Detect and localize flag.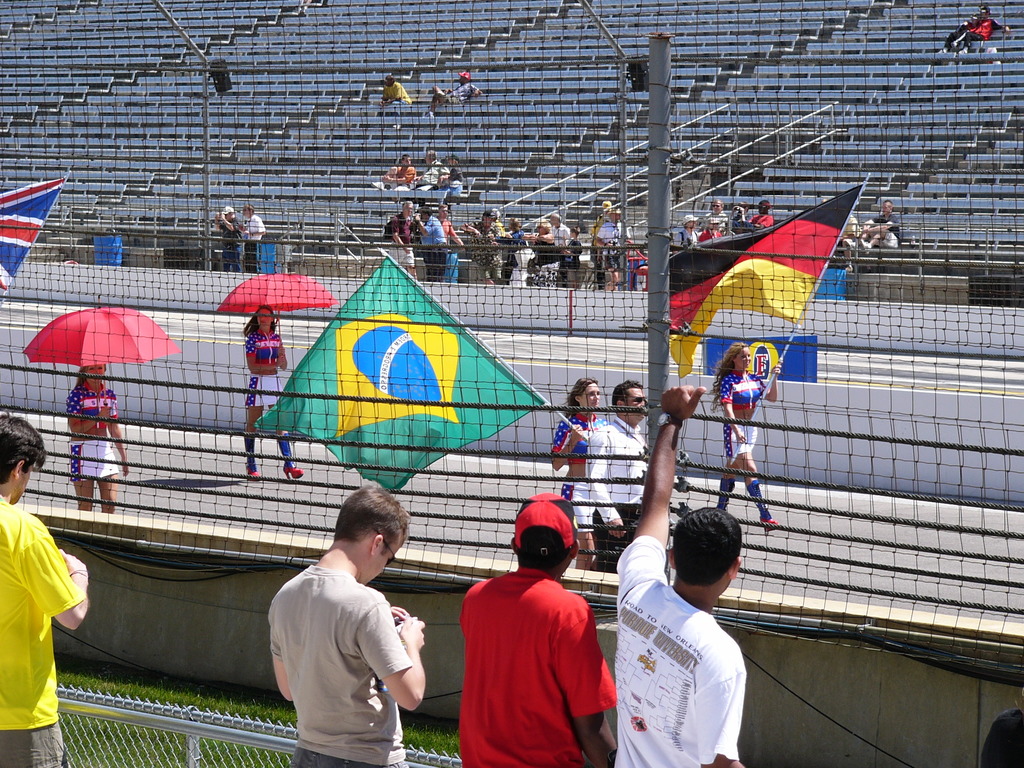
Localized at bbox=[248, 257, 547, 492].
